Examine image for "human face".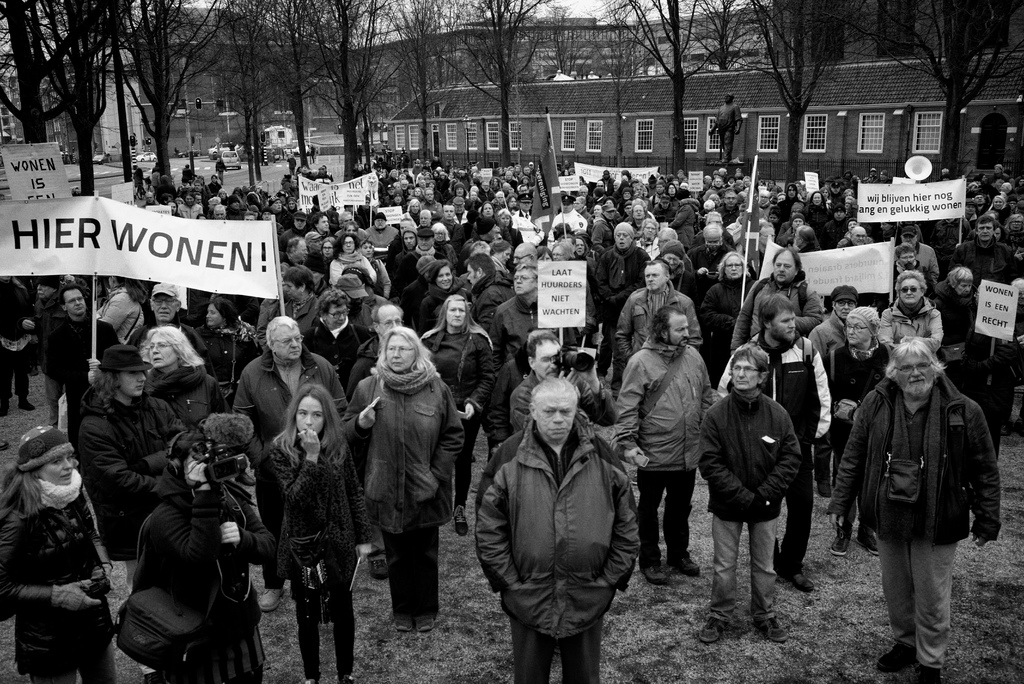
Examination result: box(562, 200, 571, 213).
